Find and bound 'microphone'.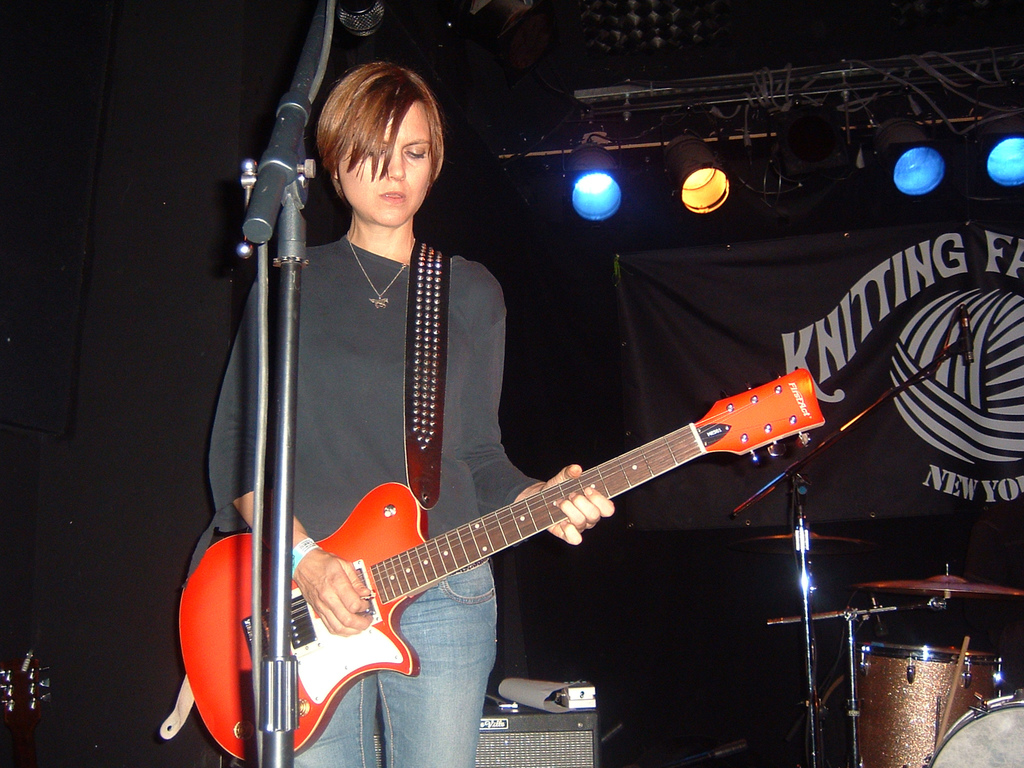
Bound: x1=242, y1=89, x2=312, y2=244.
